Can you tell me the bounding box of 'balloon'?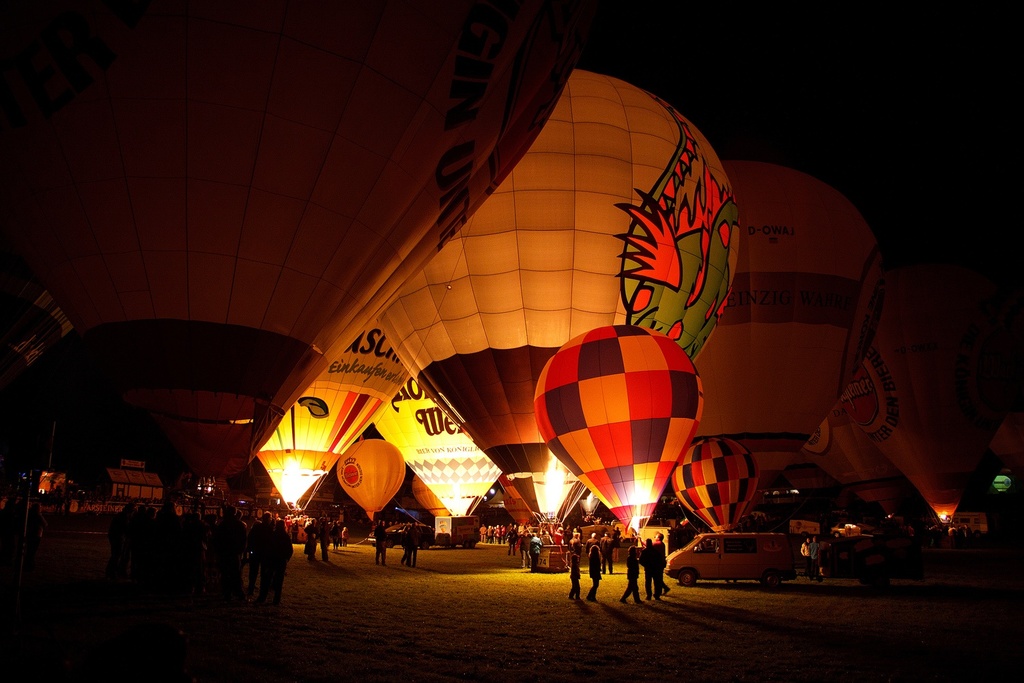
BBox(412, 472, 446, 516).
